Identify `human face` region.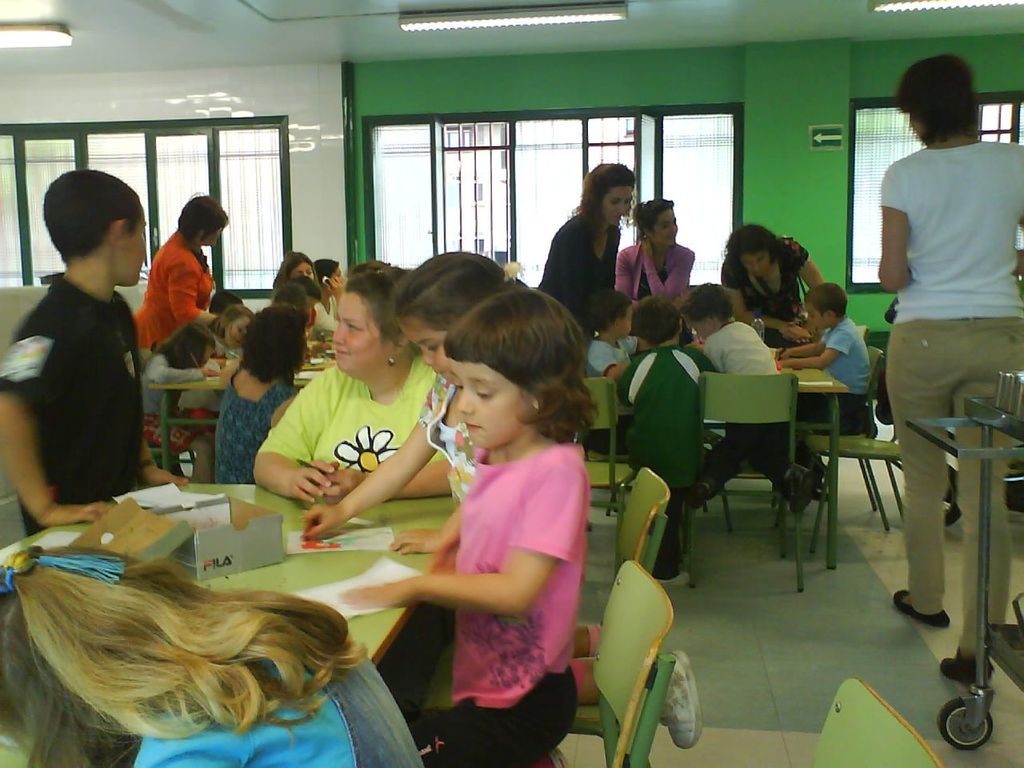
Region: rect(106, 204, 144, 286).
